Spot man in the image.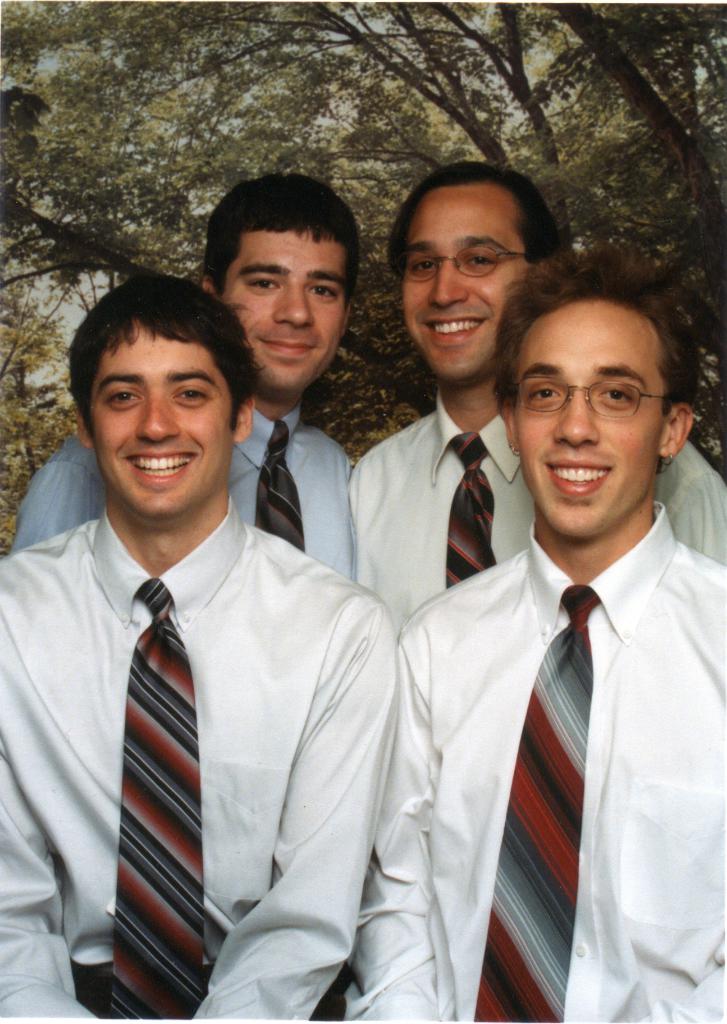
man found at <bbox>345, 154, 726, 626</bbox>.
